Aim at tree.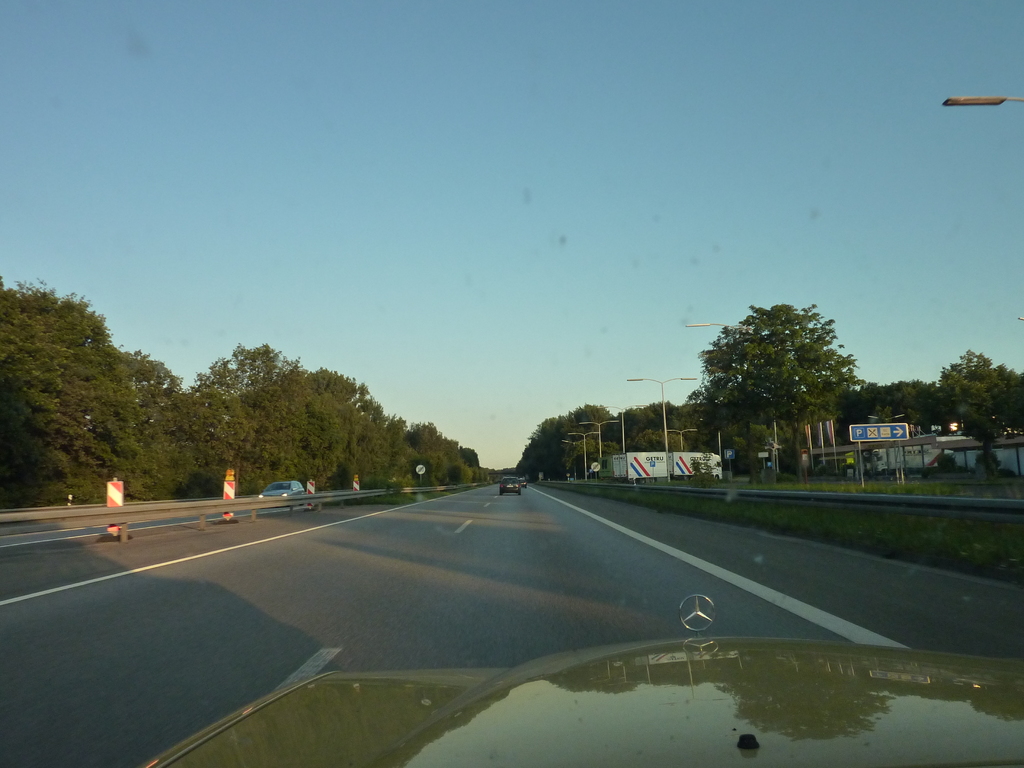
Aimed at region(692, 294, 872, 476).
